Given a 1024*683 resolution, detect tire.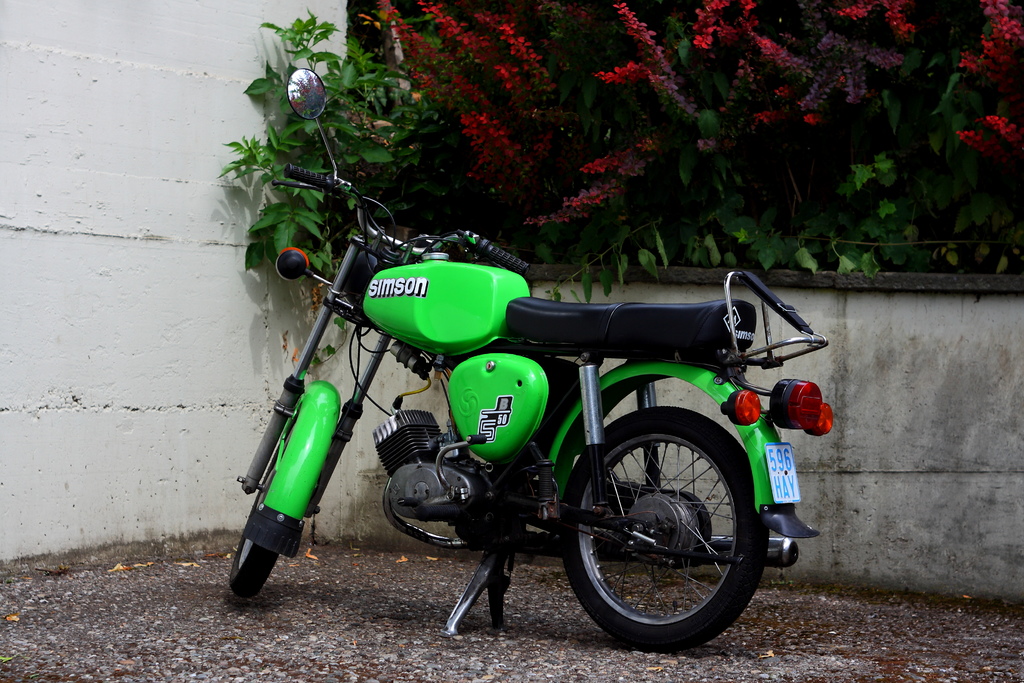
<region>563, 406, 769, 648</region>.
